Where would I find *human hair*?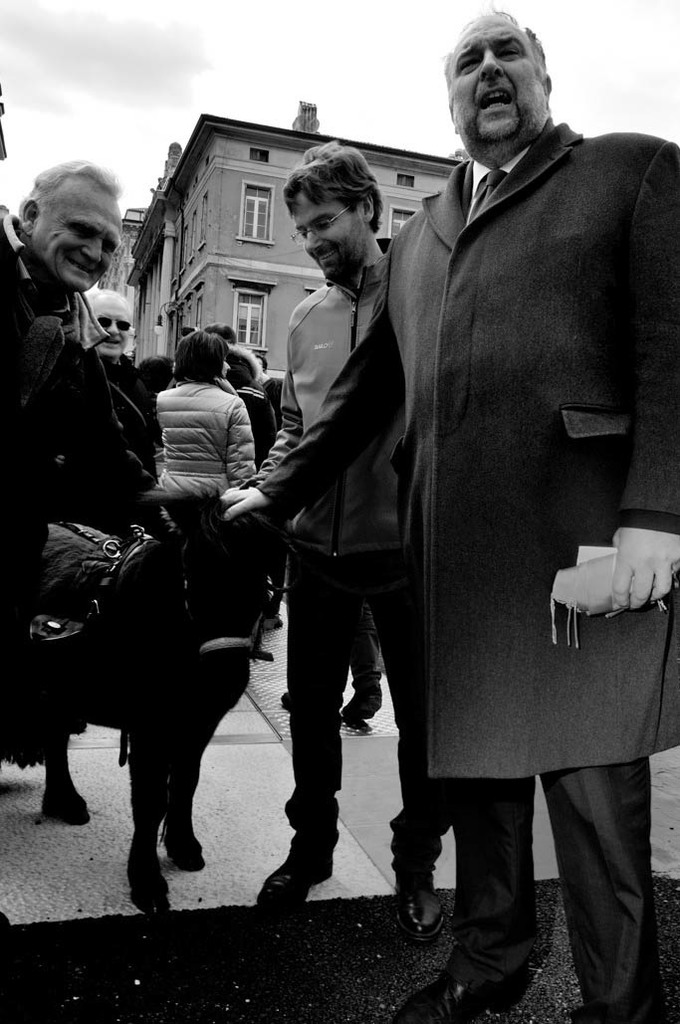
At BBox(444, 0, 547, 61).
